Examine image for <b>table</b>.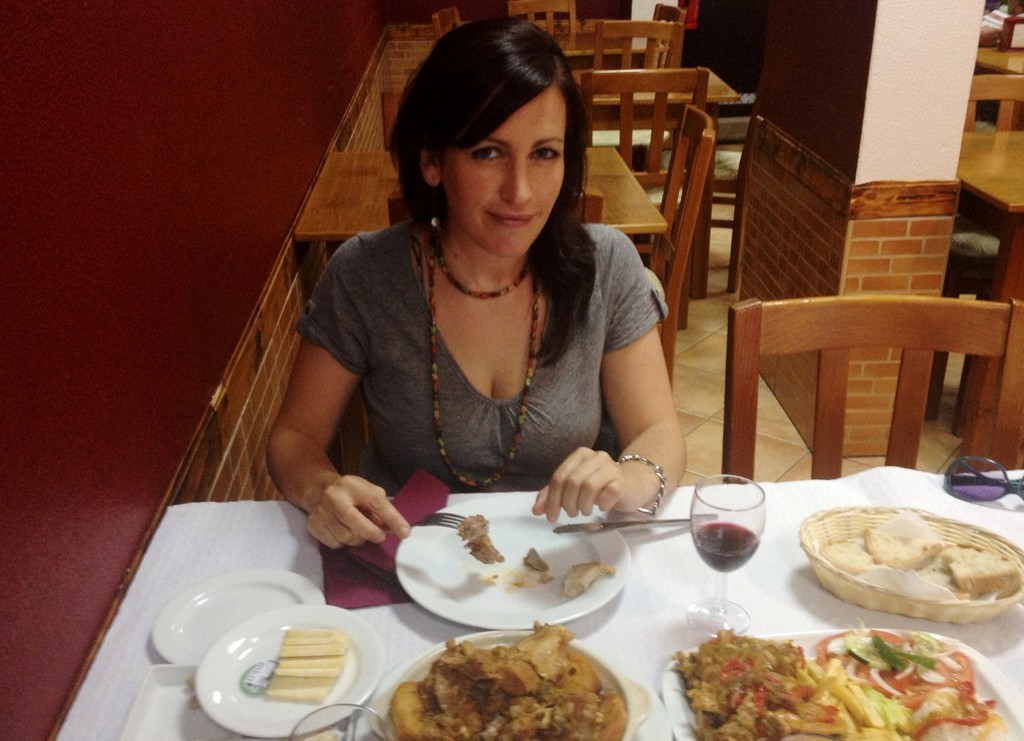
Examination result: [296,142,663,234].
